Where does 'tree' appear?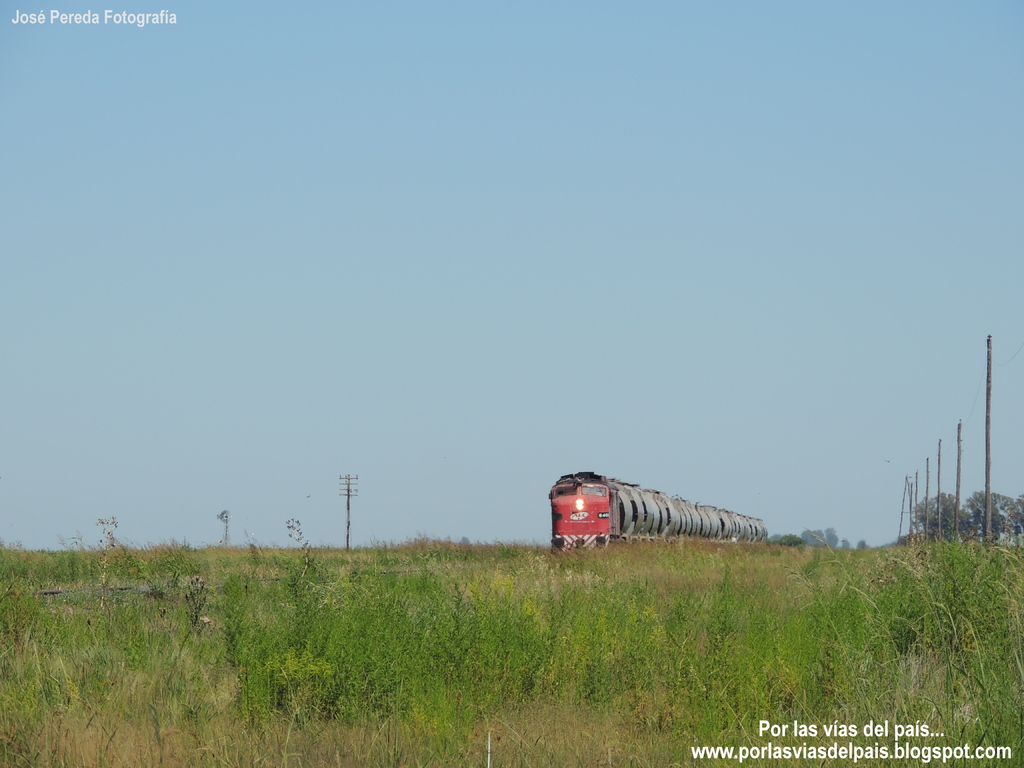
Appears at [x1=993, y1=535, x2=1023, y2=602].
